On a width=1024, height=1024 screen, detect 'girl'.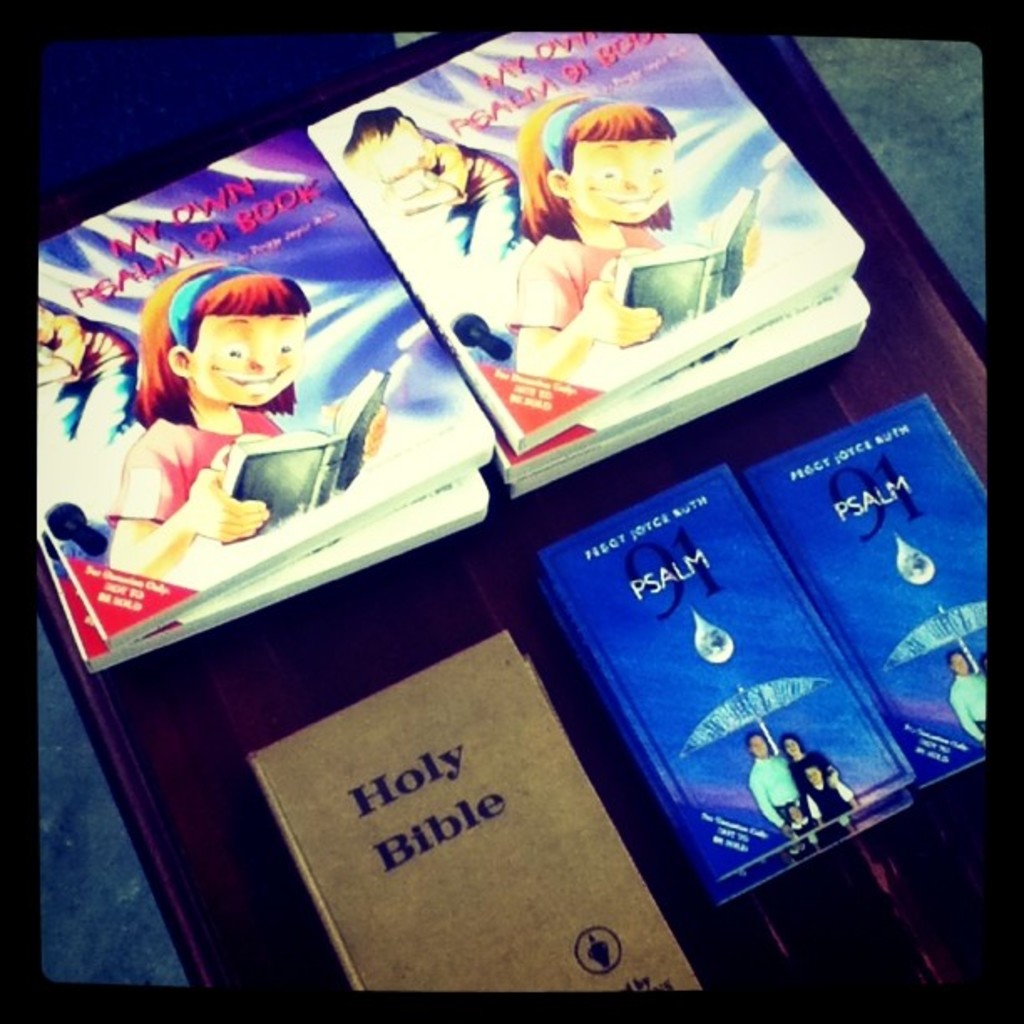
[left=480, top=72, right=736, bottom=360].
